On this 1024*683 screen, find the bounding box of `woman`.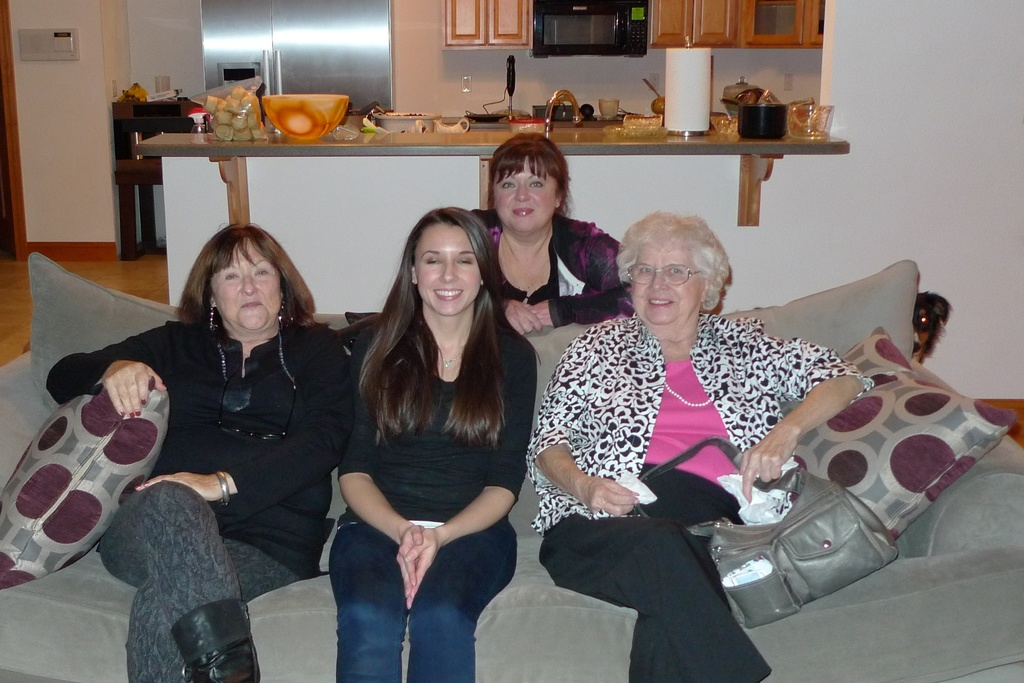
Bounding box: BBox(47, 224, 359, 682).
